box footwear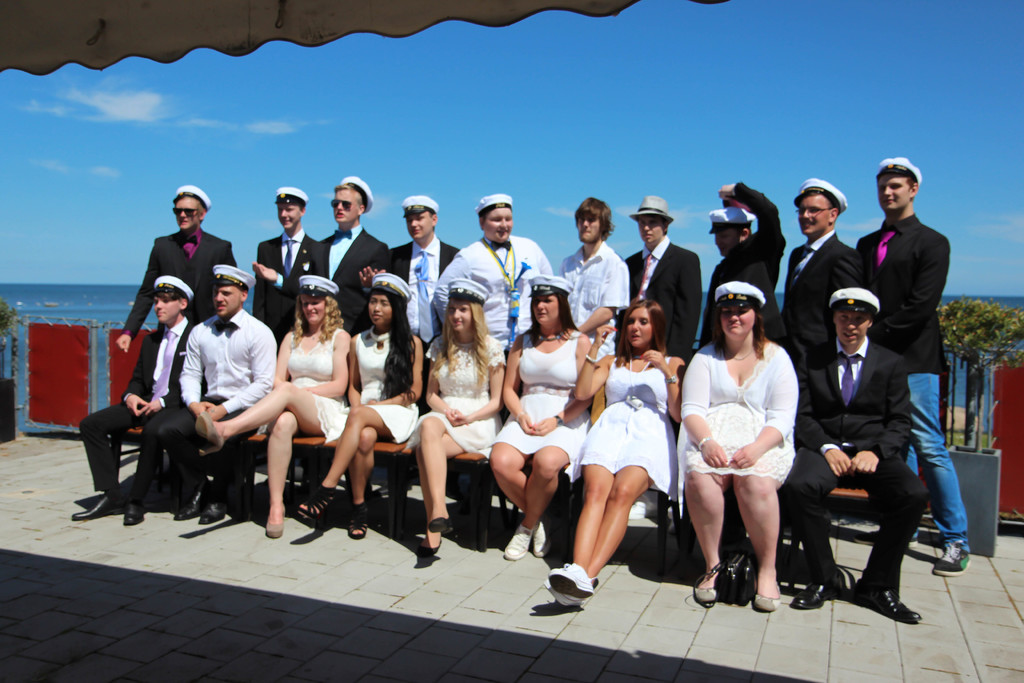
locate(195, 412, 225, 457)
